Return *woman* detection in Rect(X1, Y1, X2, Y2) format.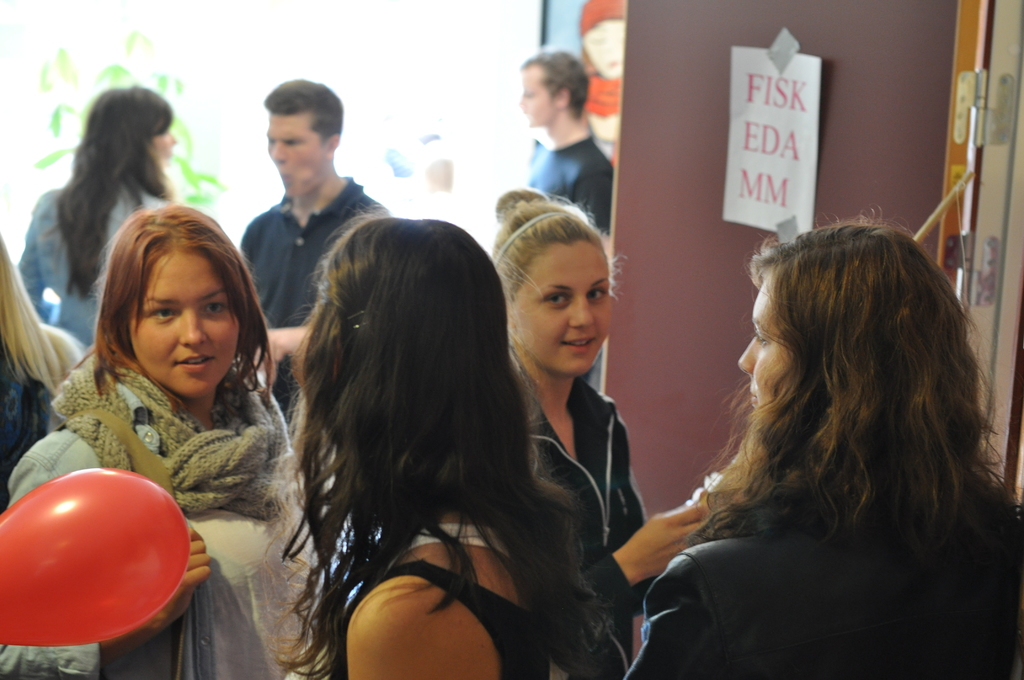
Rect(0, 200, 337, 679).
